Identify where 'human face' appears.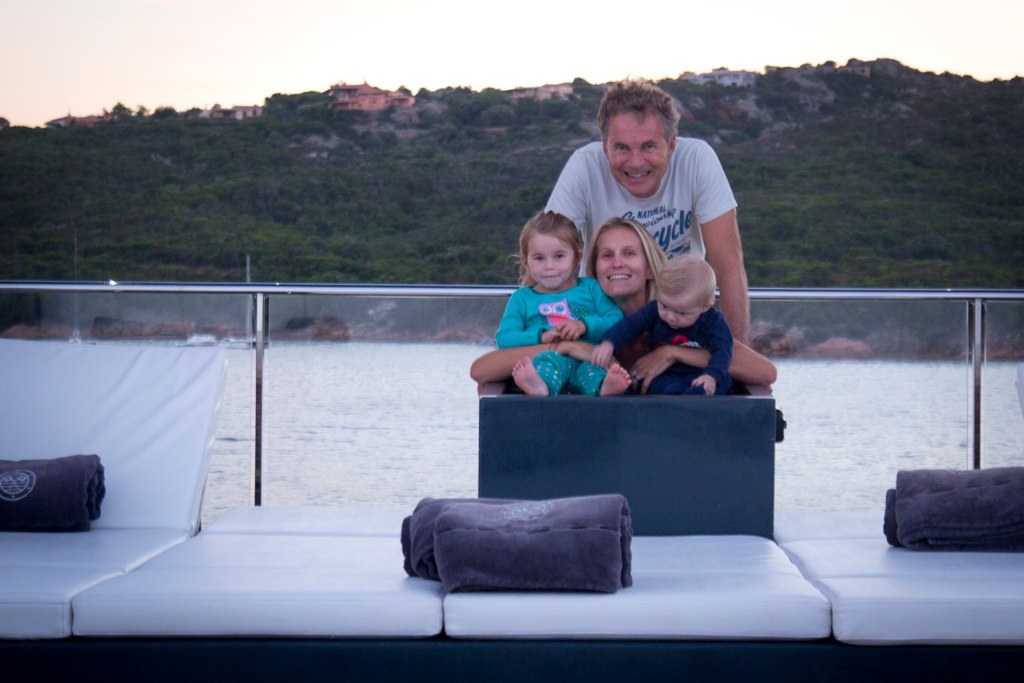
Appears at crop(594, 223, 646, 295).
